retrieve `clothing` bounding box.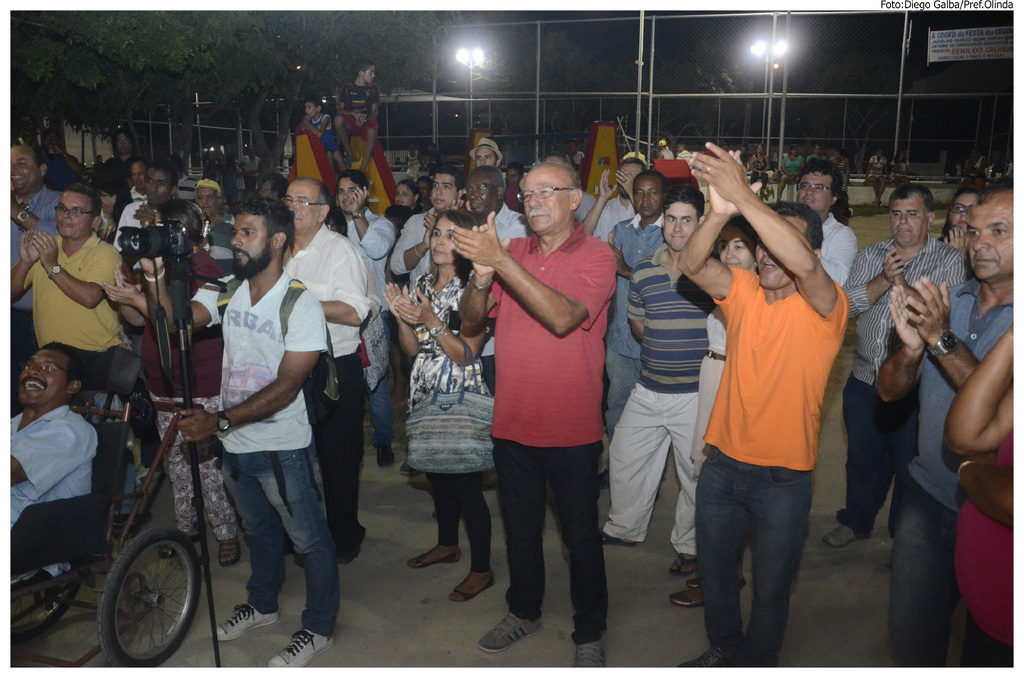
Bounding box: bbox(604, 239, 709, 554).
